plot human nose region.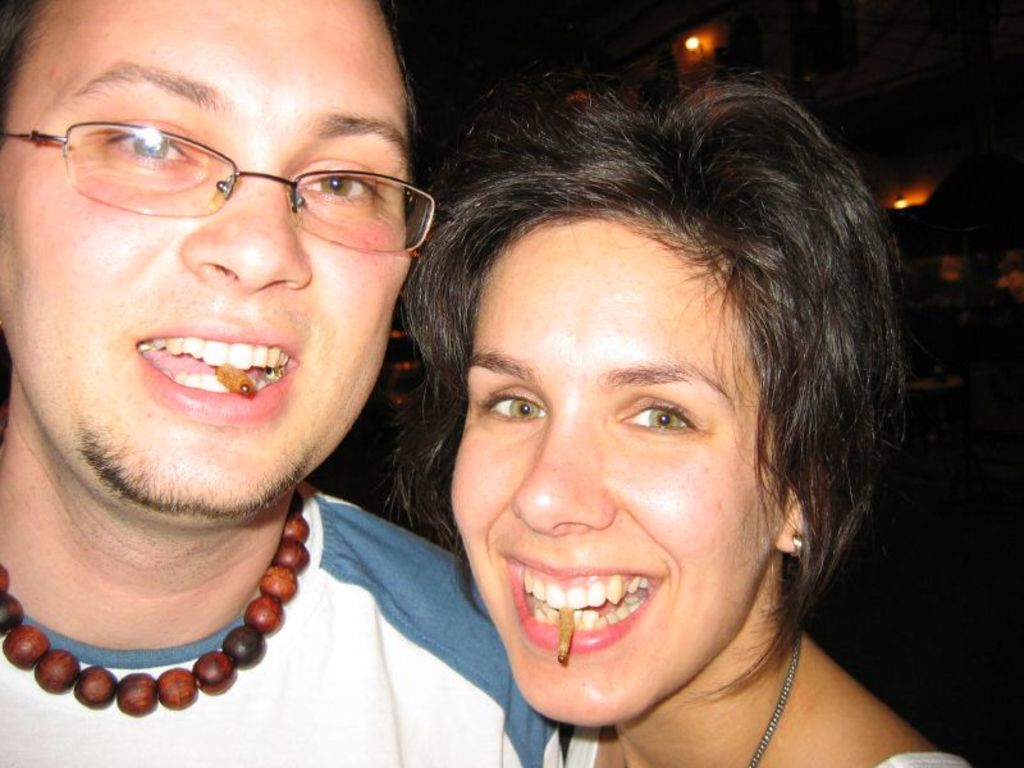
Plotted at BBox(509, 404, 612, 536).
